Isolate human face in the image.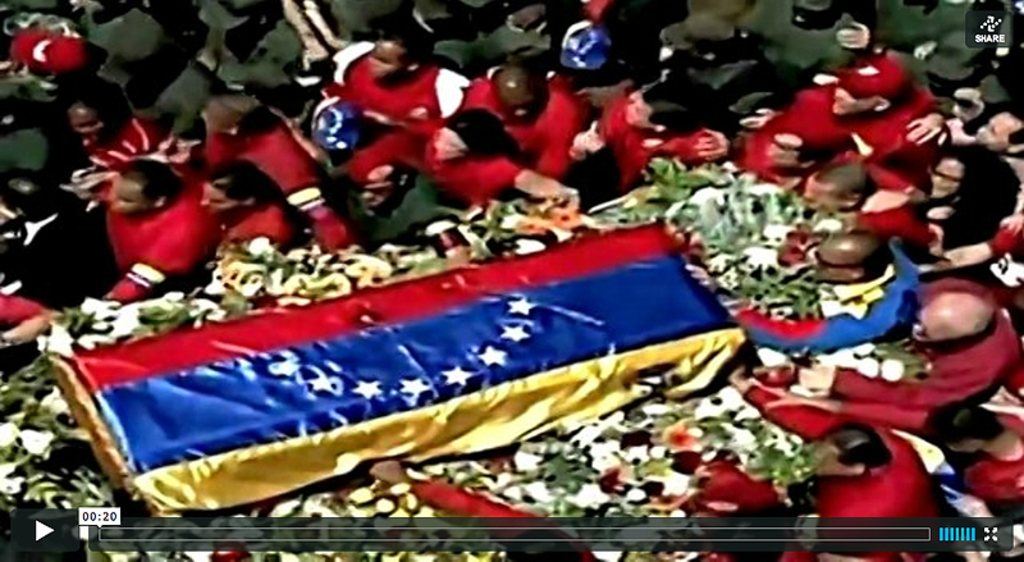
Isolated region: <region>367, 45, 403, 84</region>.
